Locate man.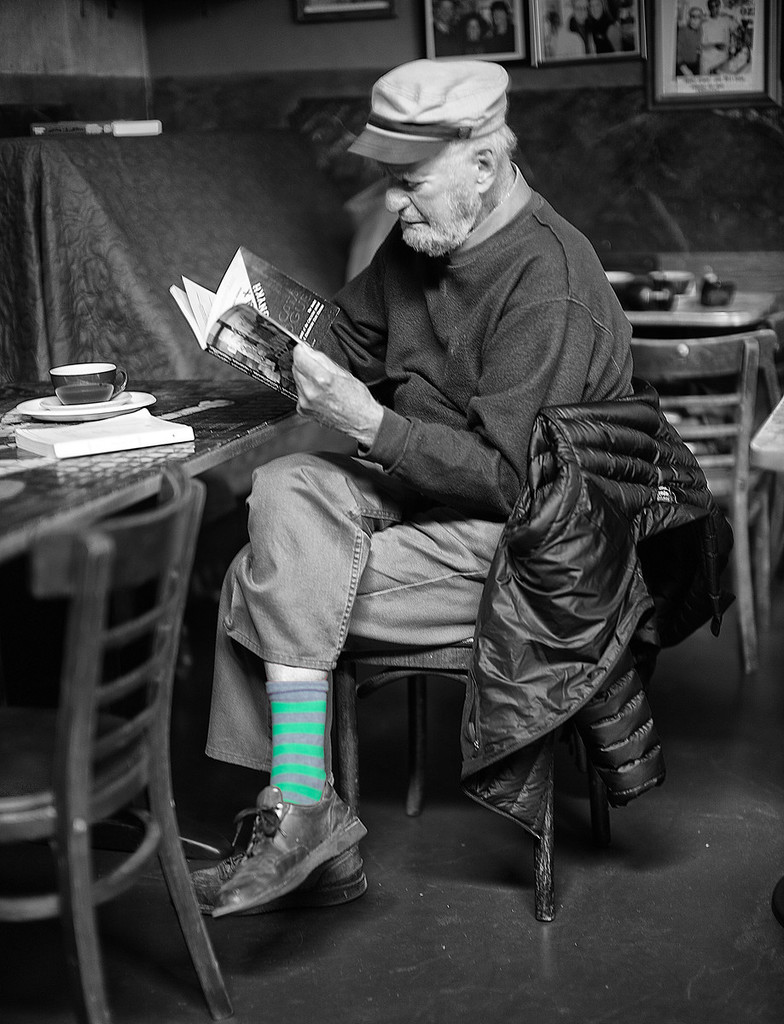
Bounding box: l=565, t=0, r=591, b=55.
